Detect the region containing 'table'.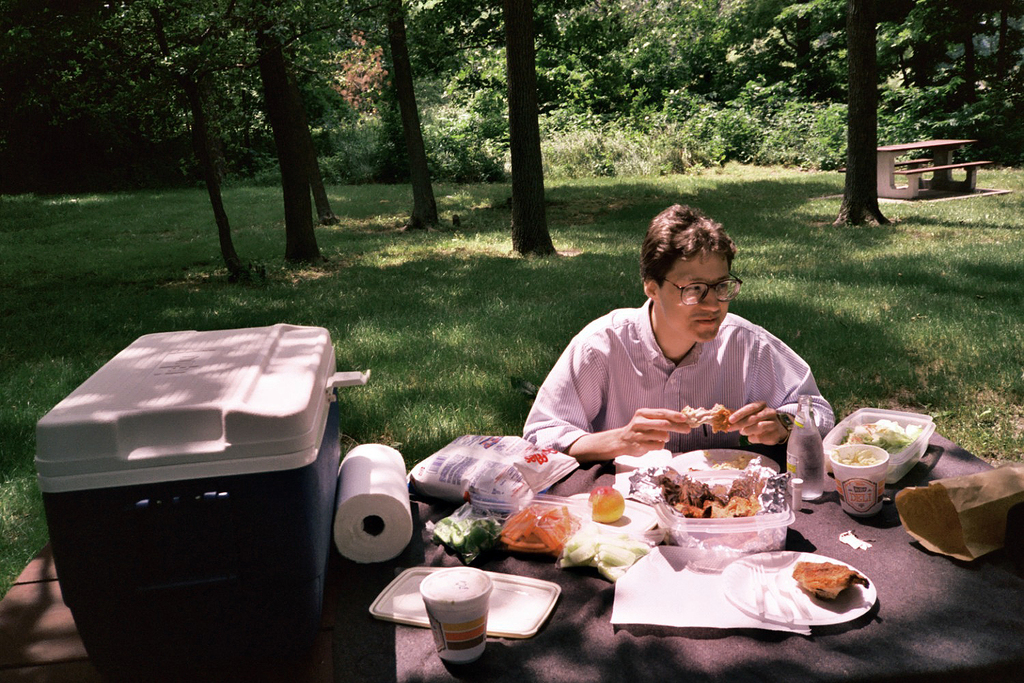
select_region(0, 421, 1023, 682).
